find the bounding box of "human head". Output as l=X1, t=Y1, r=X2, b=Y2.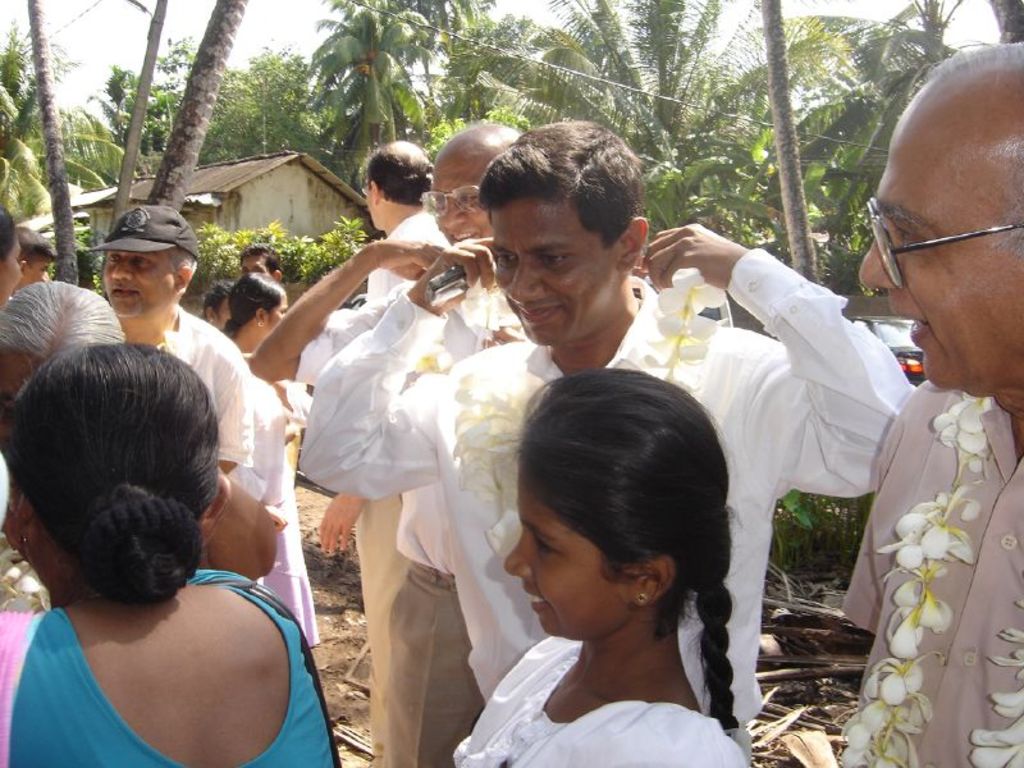
l=229, t=270, r=293, b=335.
